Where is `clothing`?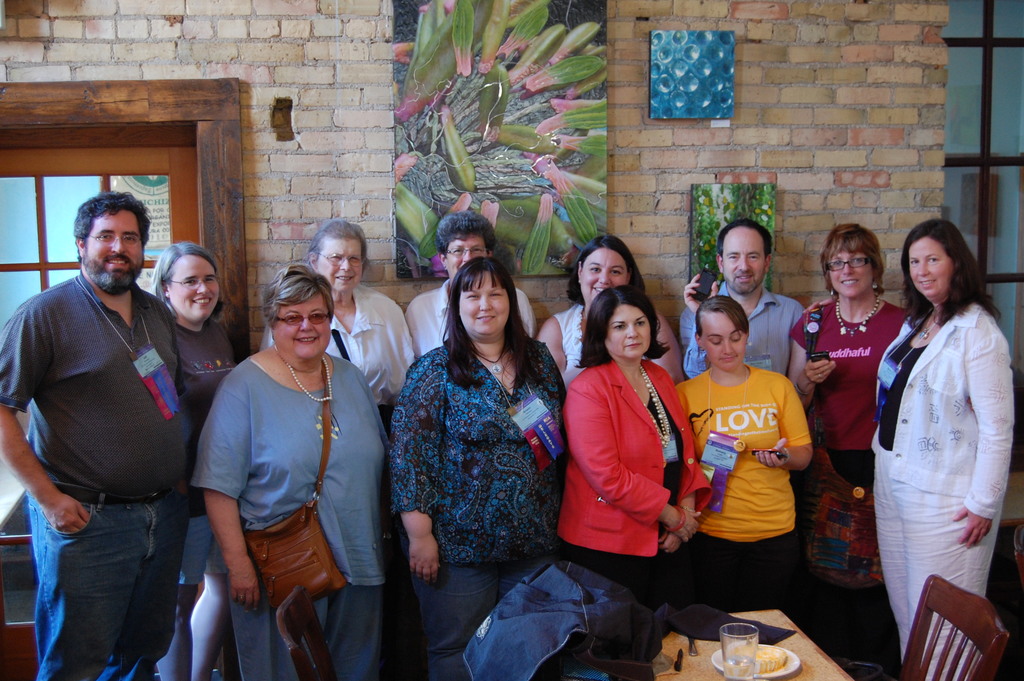
[680, 363, 813, 614].
